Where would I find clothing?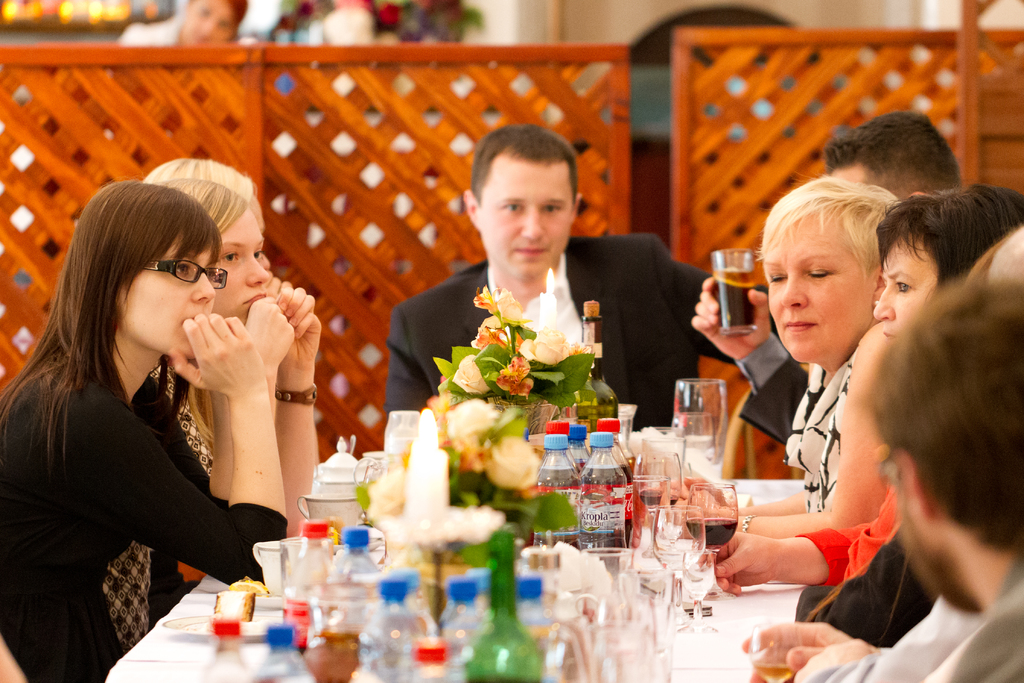
At <region>809, 474, 911, 578</region>.
